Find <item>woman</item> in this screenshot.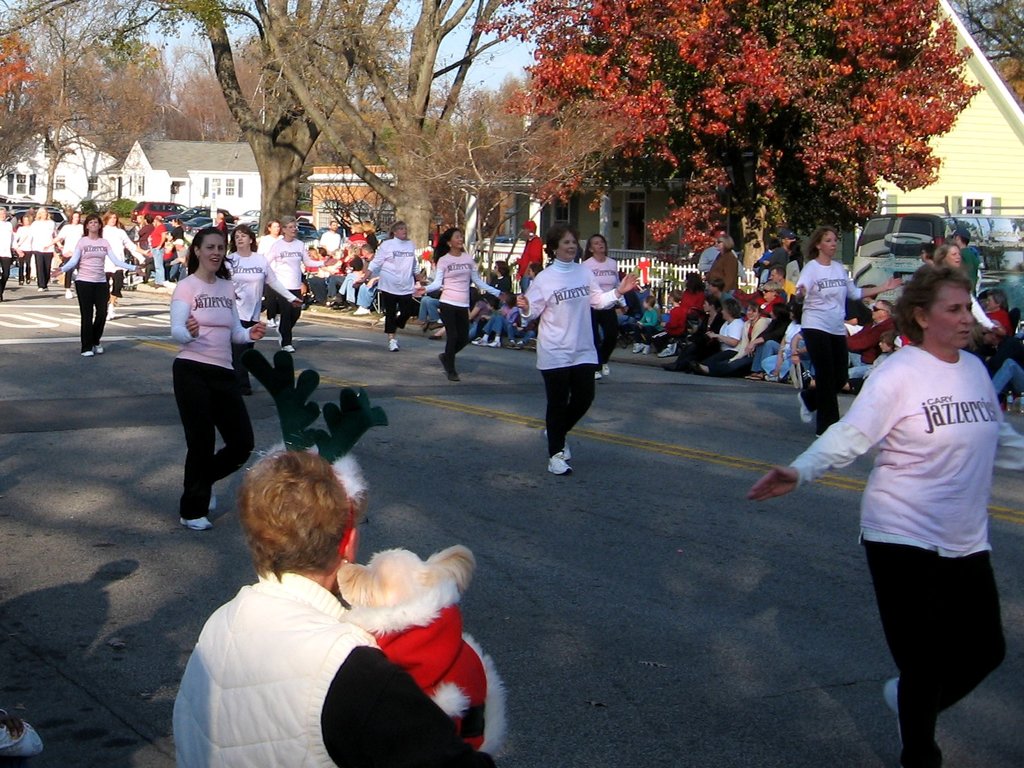
The bounding box for <item>woman</item> is x1=580, y1=234, x2=629, y2=380.
